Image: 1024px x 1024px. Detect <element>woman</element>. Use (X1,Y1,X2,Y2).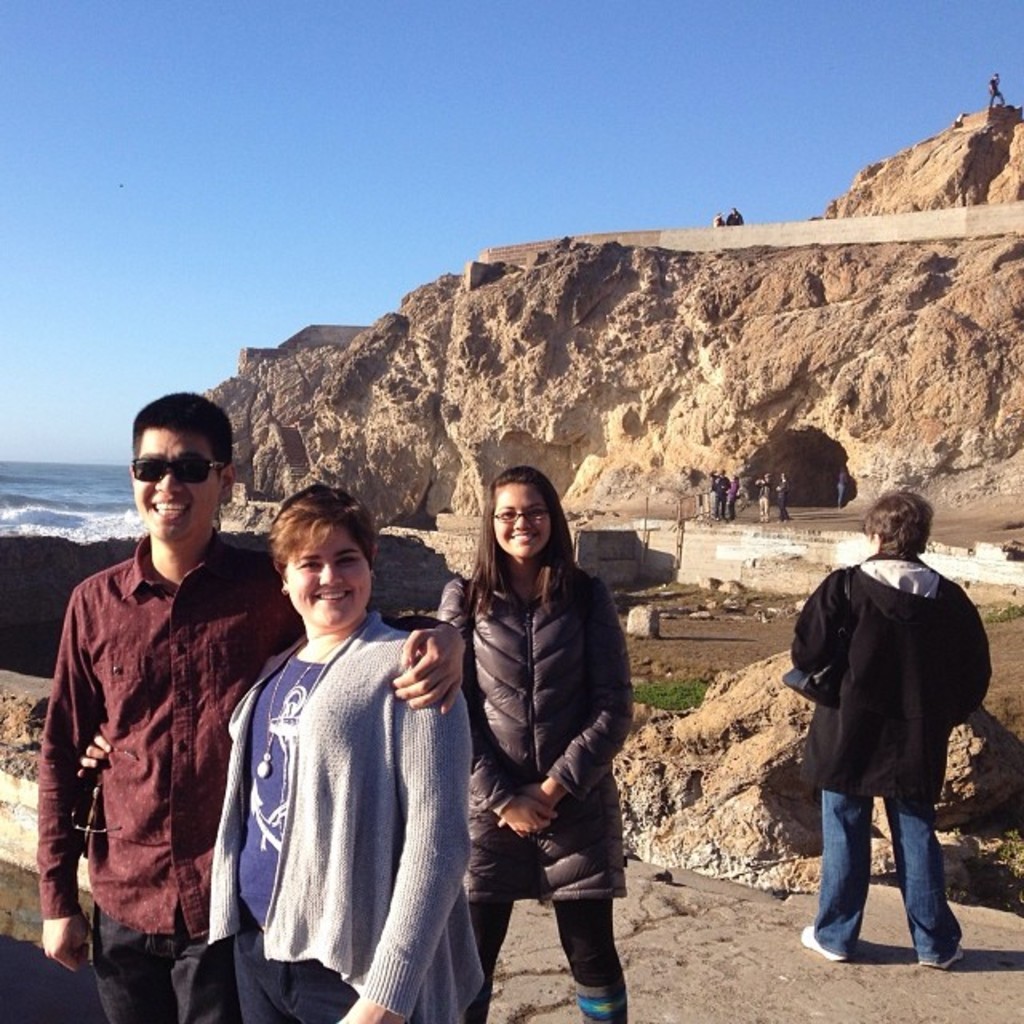
(192,488,493,1022).
